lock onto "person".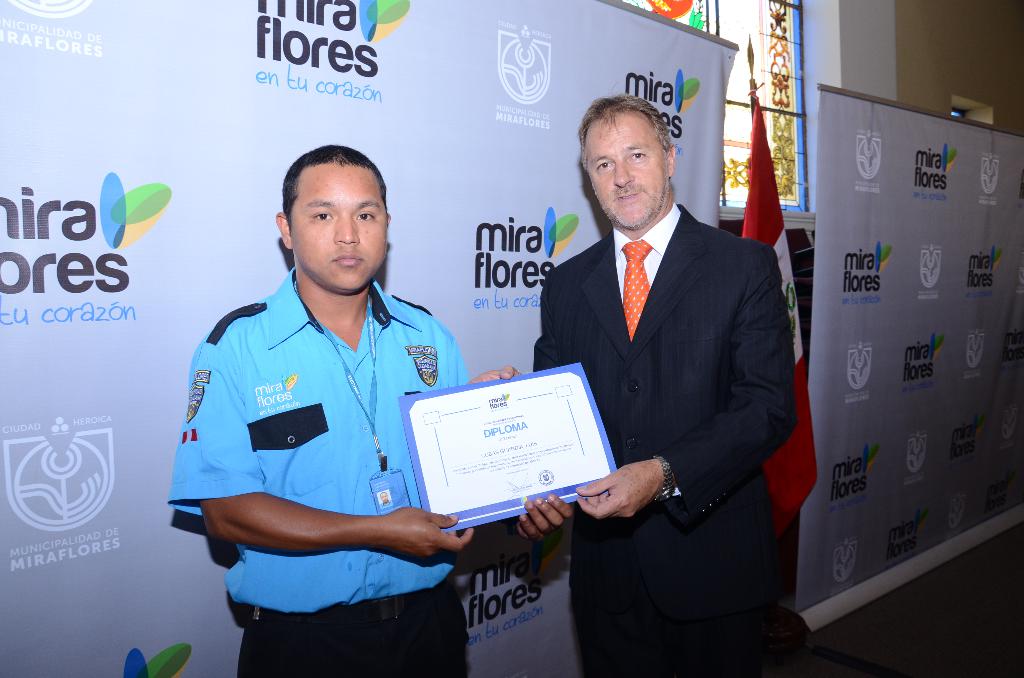
Locked: (171,142,575,677).
